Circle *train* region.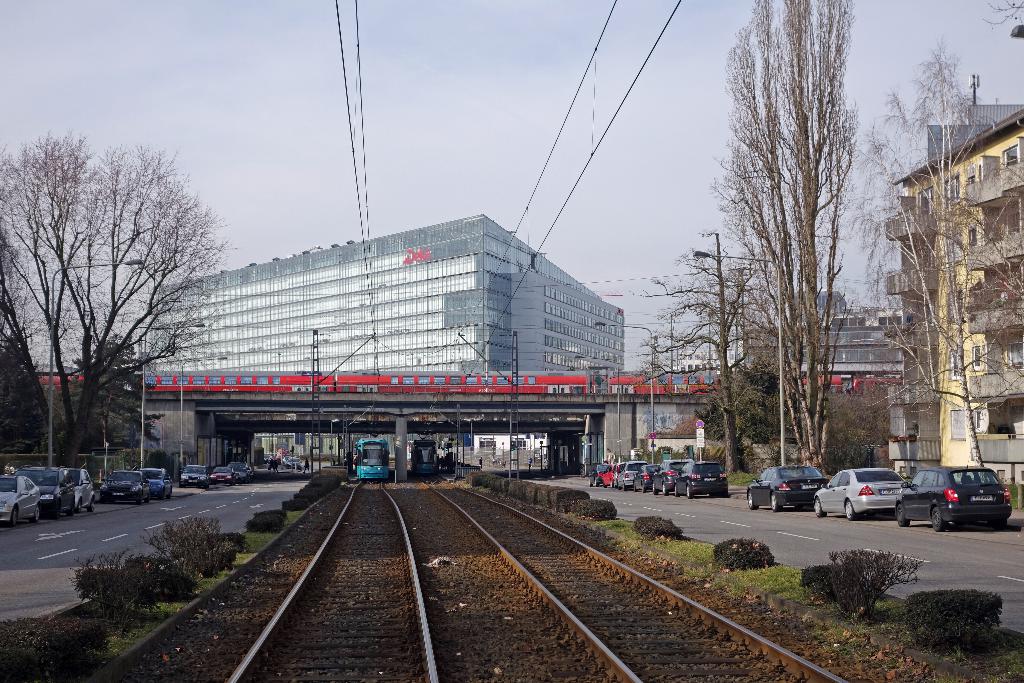
Region: (left=358, top=440, right=394, bottom=482).
